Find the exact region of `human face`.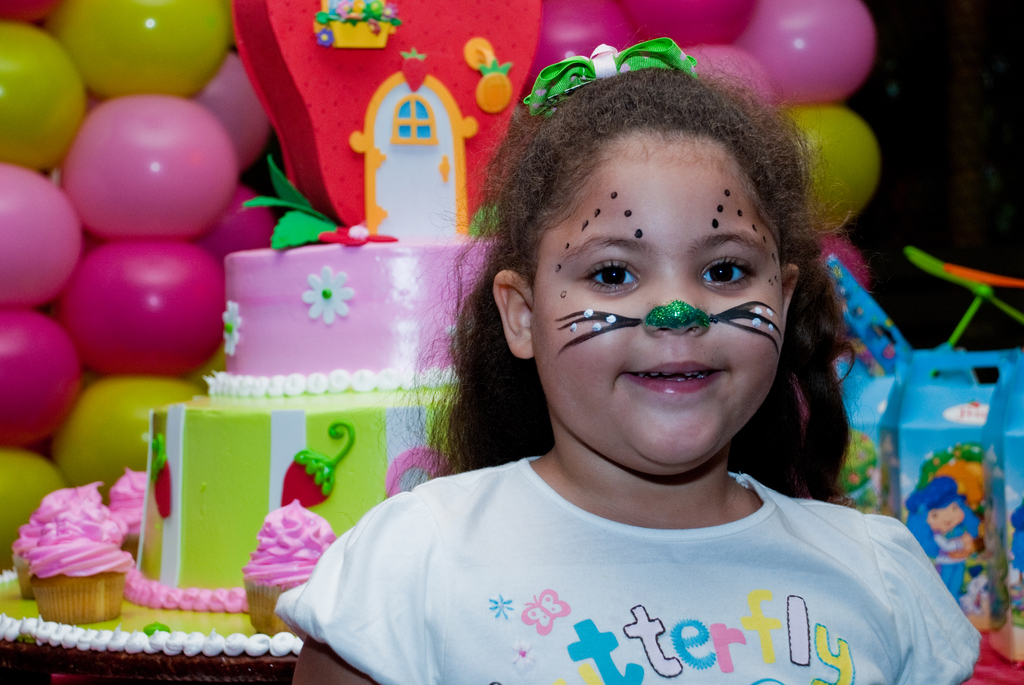
Exact region: select_region(536, 172, 782, 464).
